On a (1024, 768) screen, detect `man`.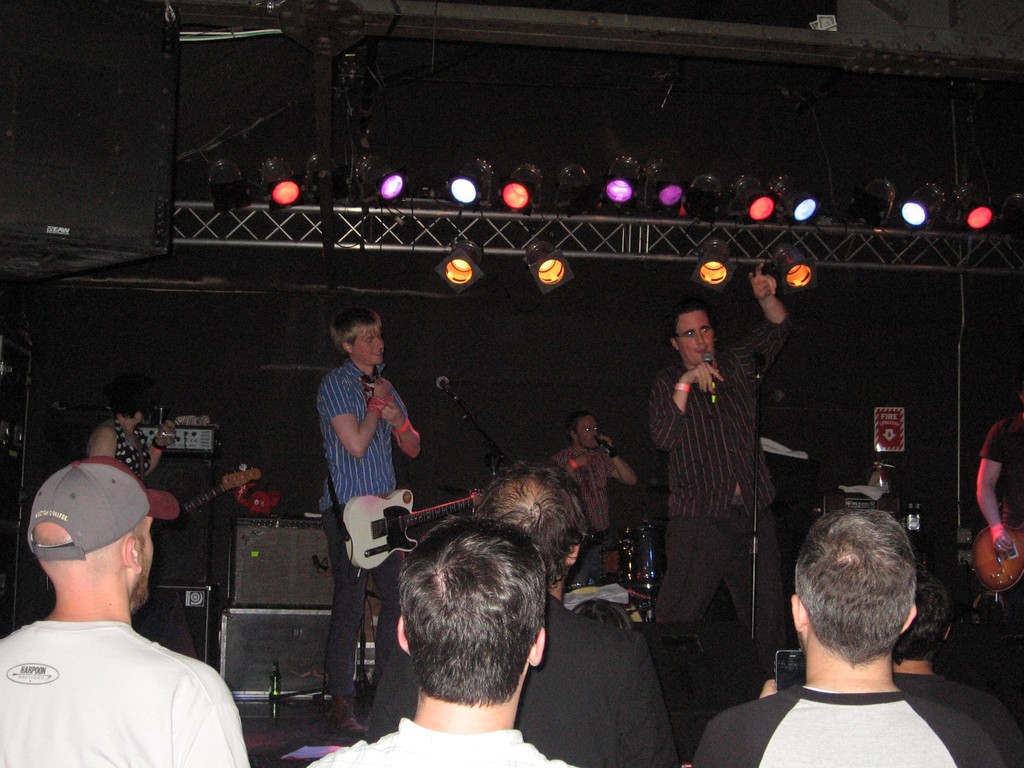
[543, 408, 630, 587].
